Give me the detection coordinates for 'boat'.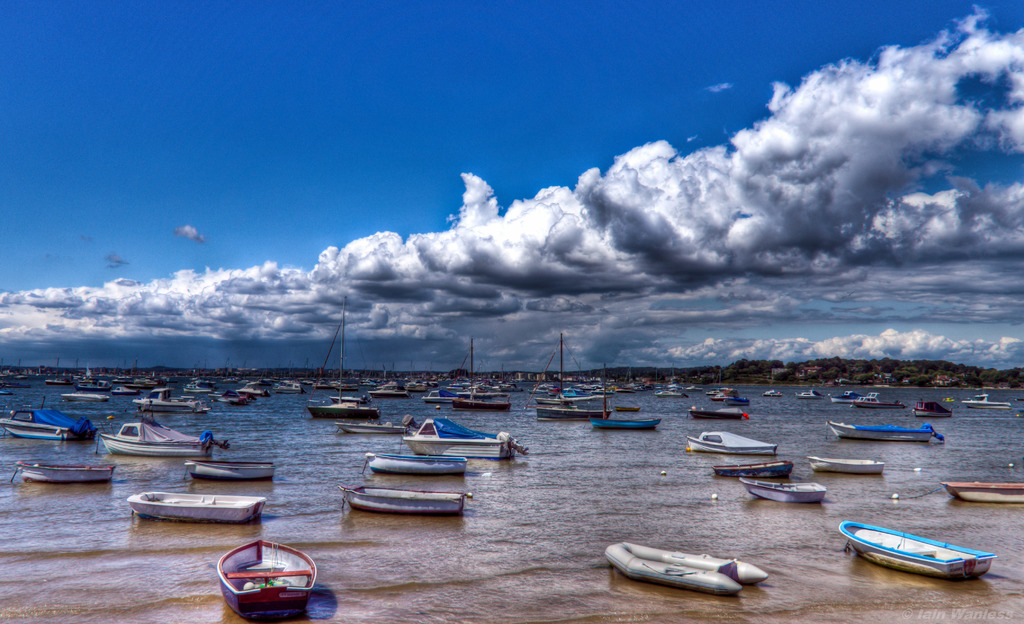
bbox=(370, 381, 409, 401).
